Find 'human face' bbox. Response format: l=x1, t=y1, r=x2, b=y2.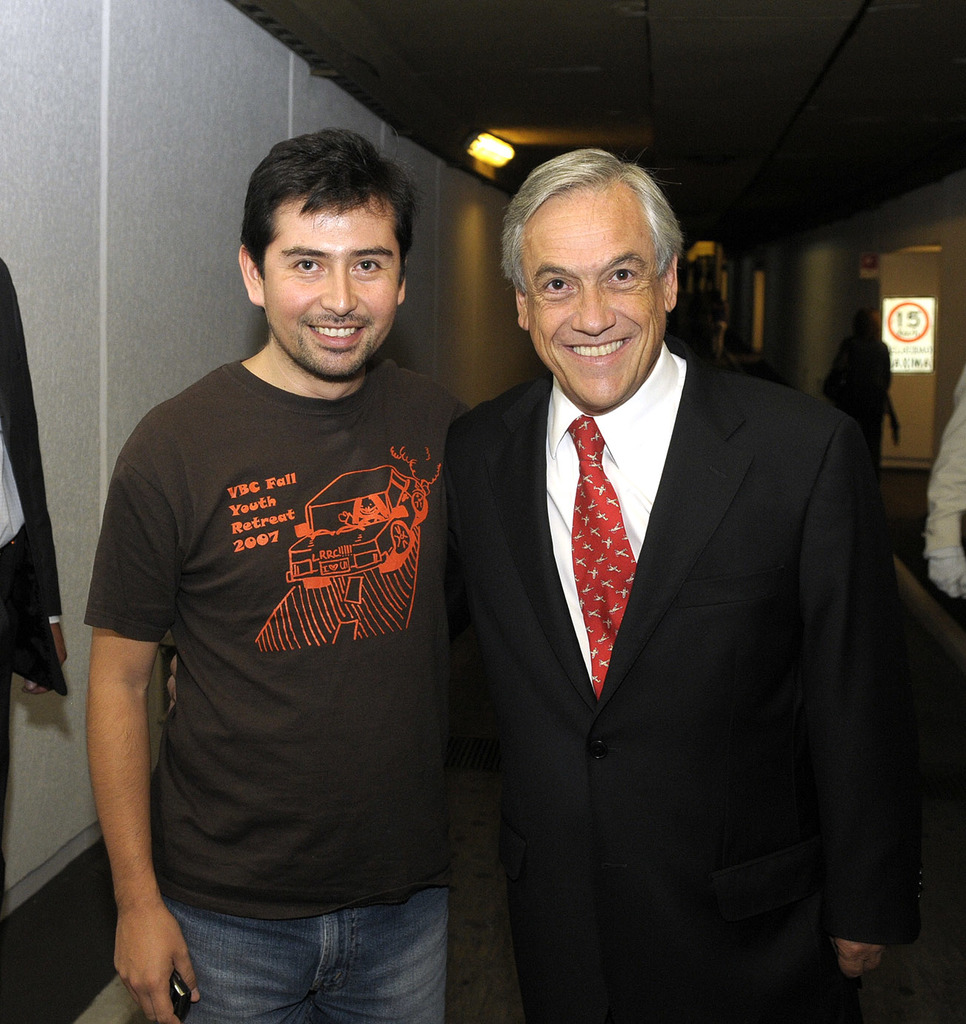
l=251, t=201, r=401, b=378.
